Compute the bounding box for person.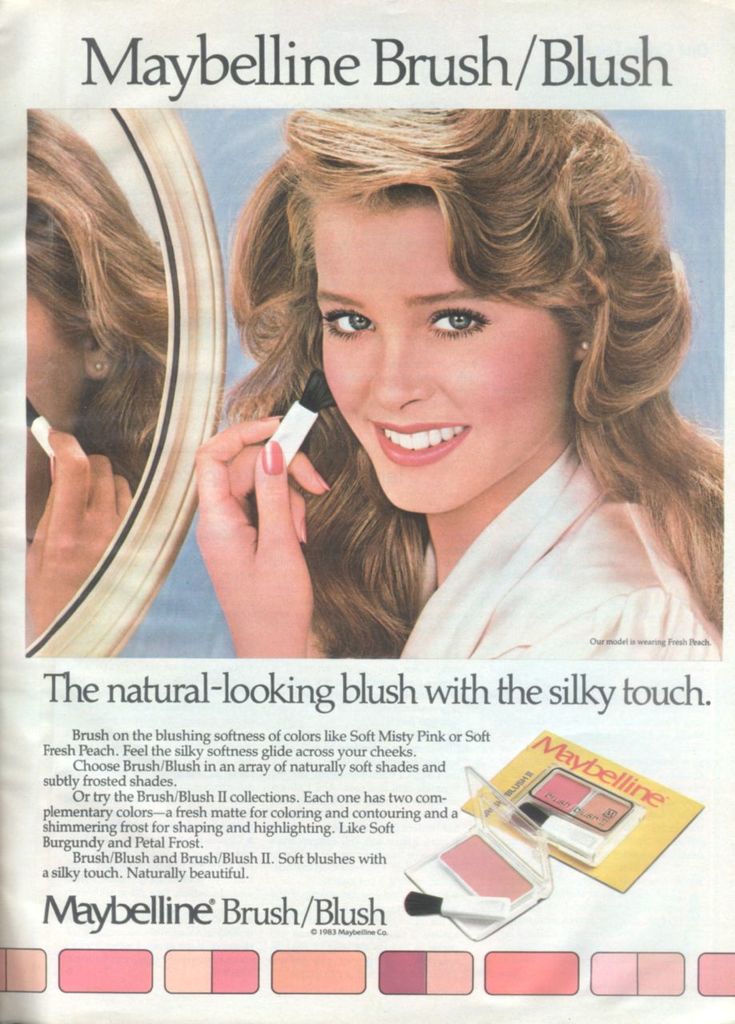
box=[194, 110, 725, 665].
